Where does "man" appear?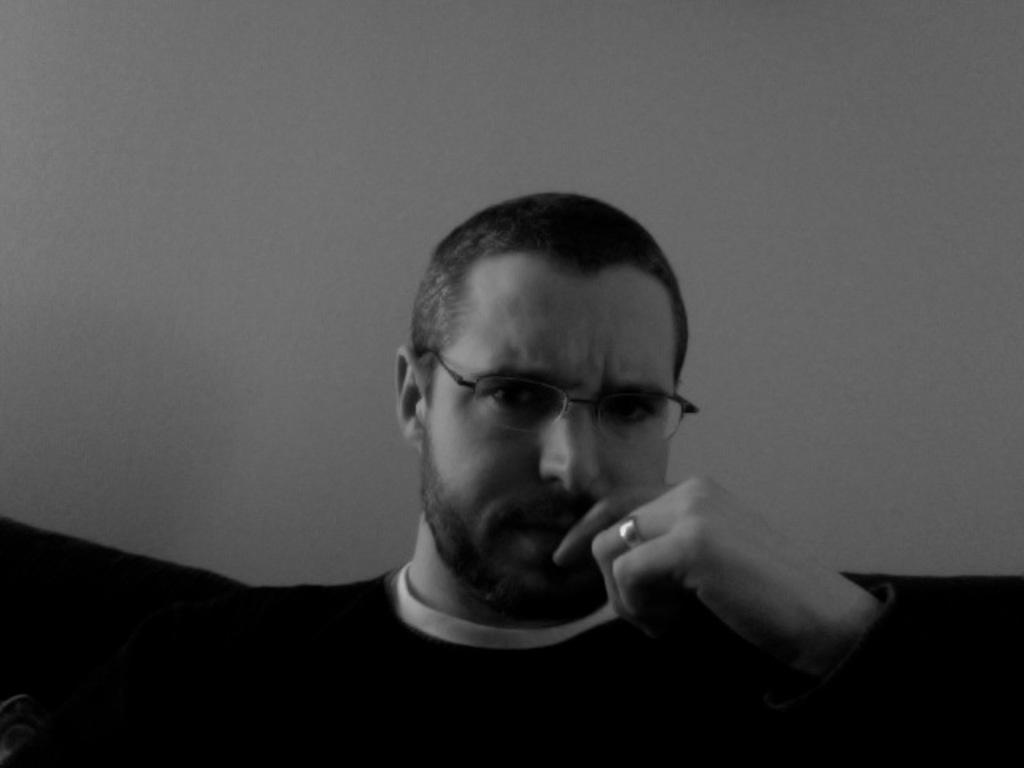
Appears at x1=75 y1=186 x2=923 y2=739.
